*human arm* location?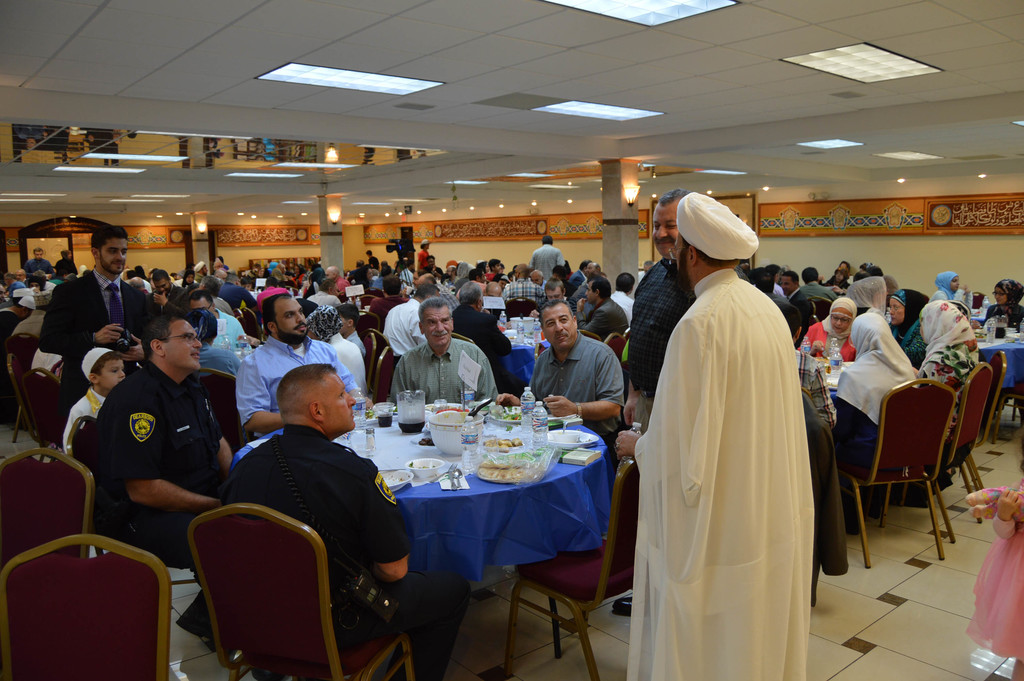
[left=983, top=304, right=999, bottom=329]
